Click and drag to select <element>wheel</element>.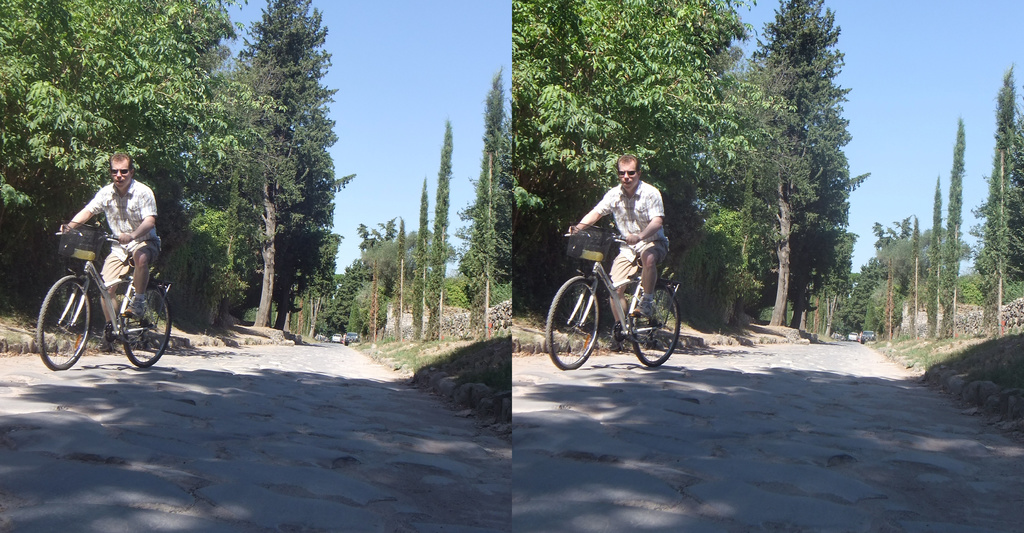
Selection: <box>121,285,171,366</box>.
